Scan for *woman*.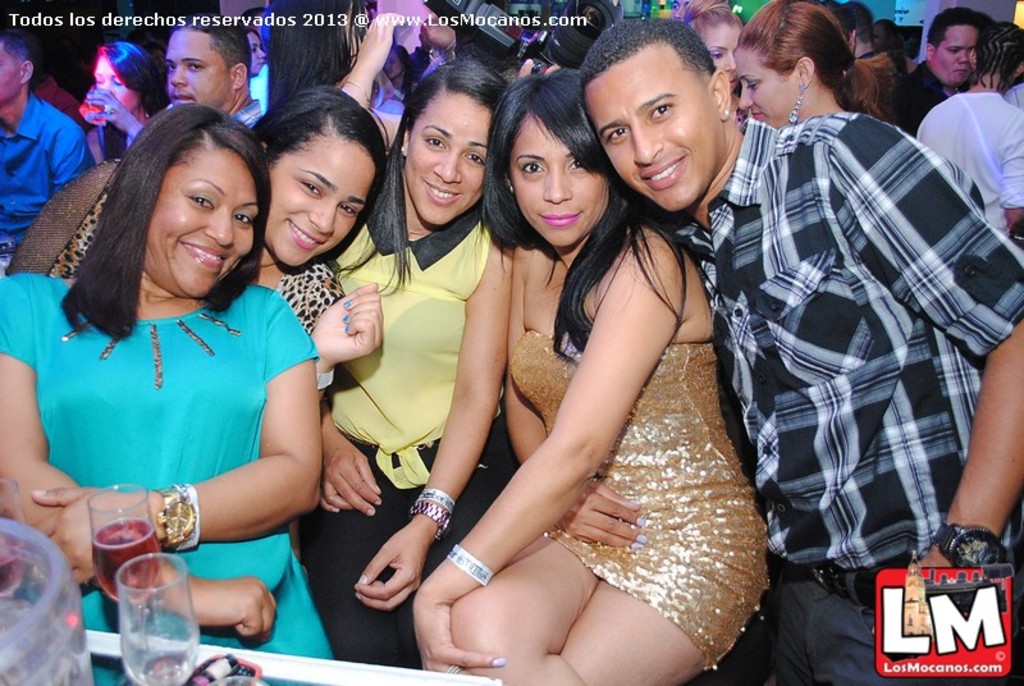
Scan result: x1=385 y1=47 x2=421 y2=93.
